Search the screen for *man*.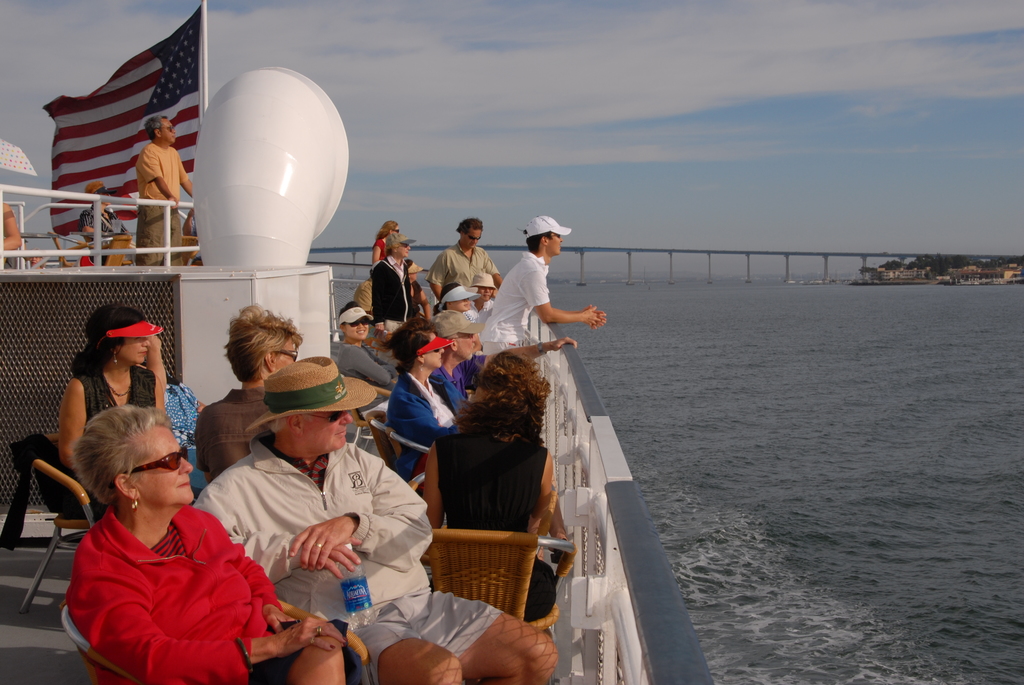
Found at [x1=129, y1=112, x2=204, y2=269].
